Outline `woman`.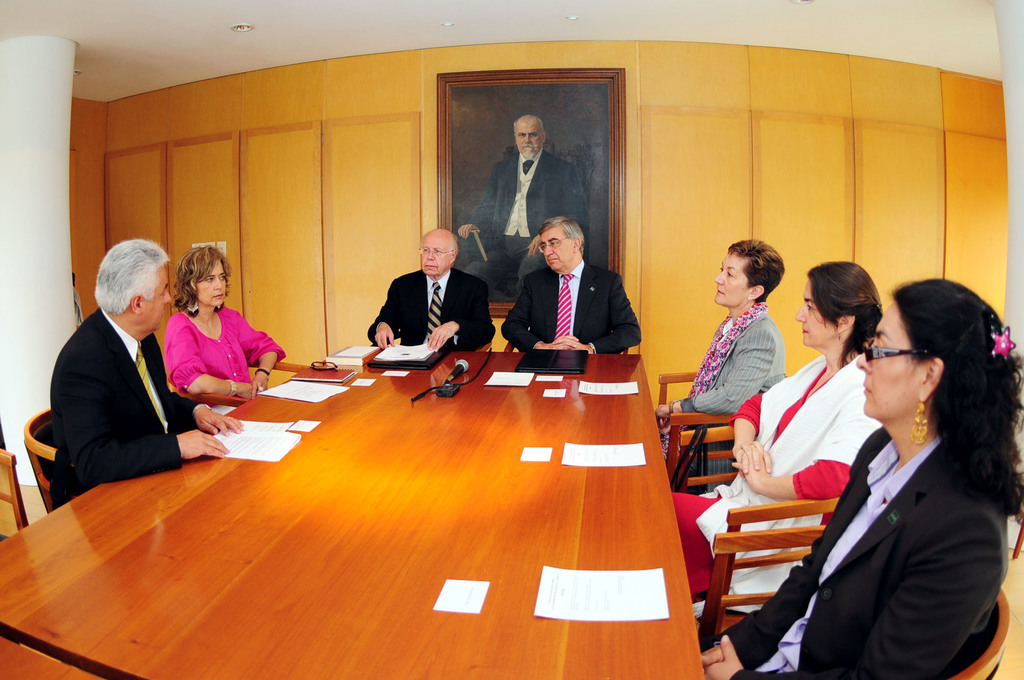
Outline: x1=666, y1=257, x2=883, y2=618.
